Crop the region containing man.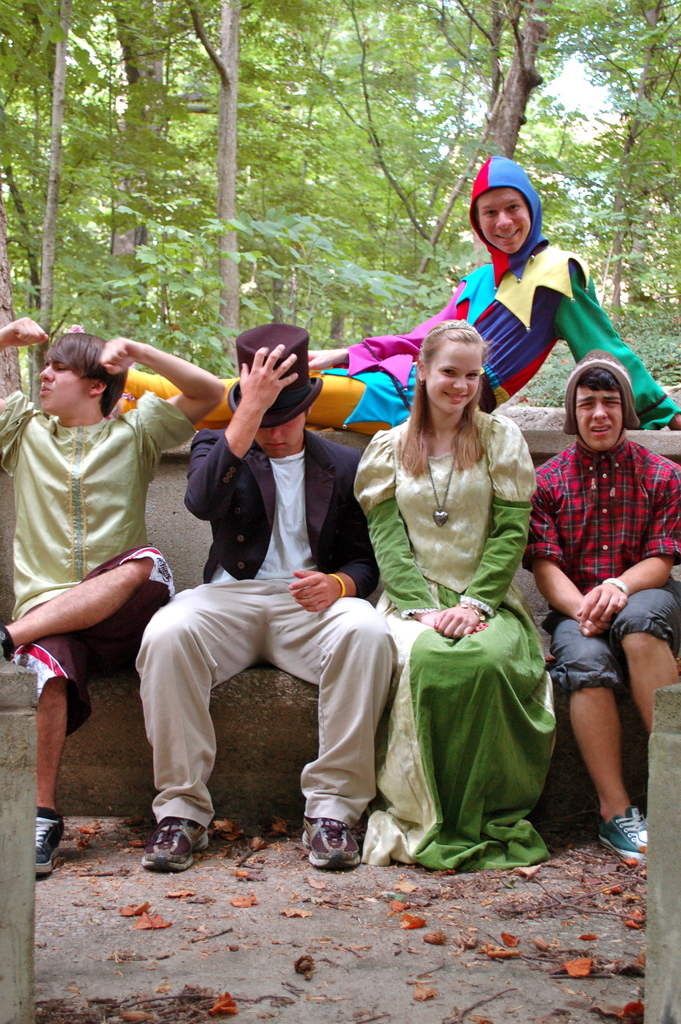
Crop region: pyautogui.locateOnScreen(0, 314, 221, 879).
